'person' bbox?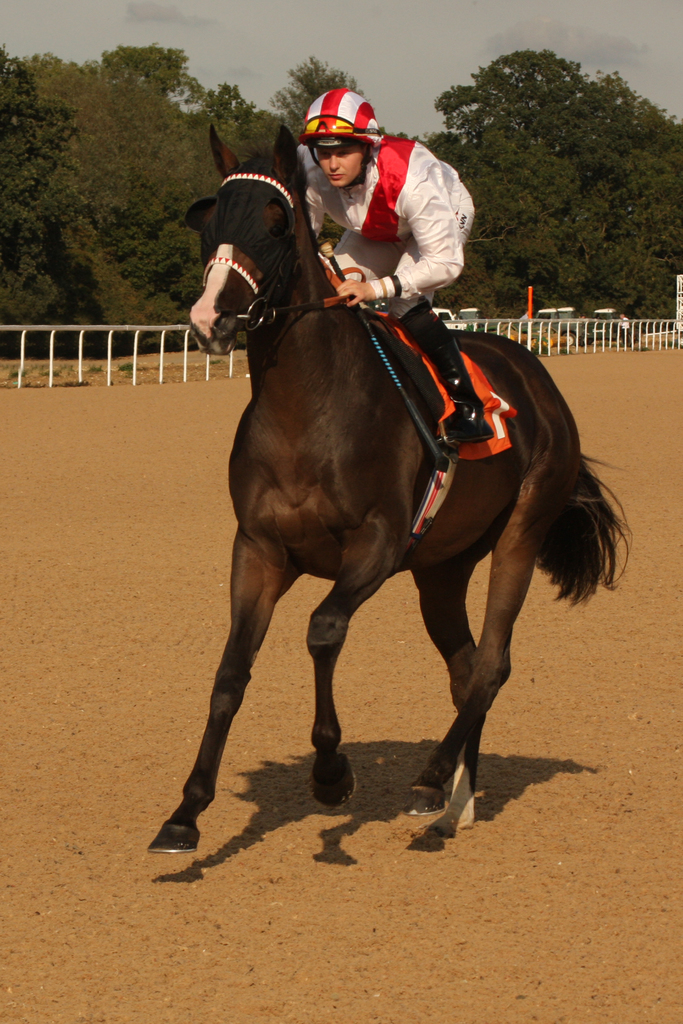
<region>265, 77, 486, 374</region>
